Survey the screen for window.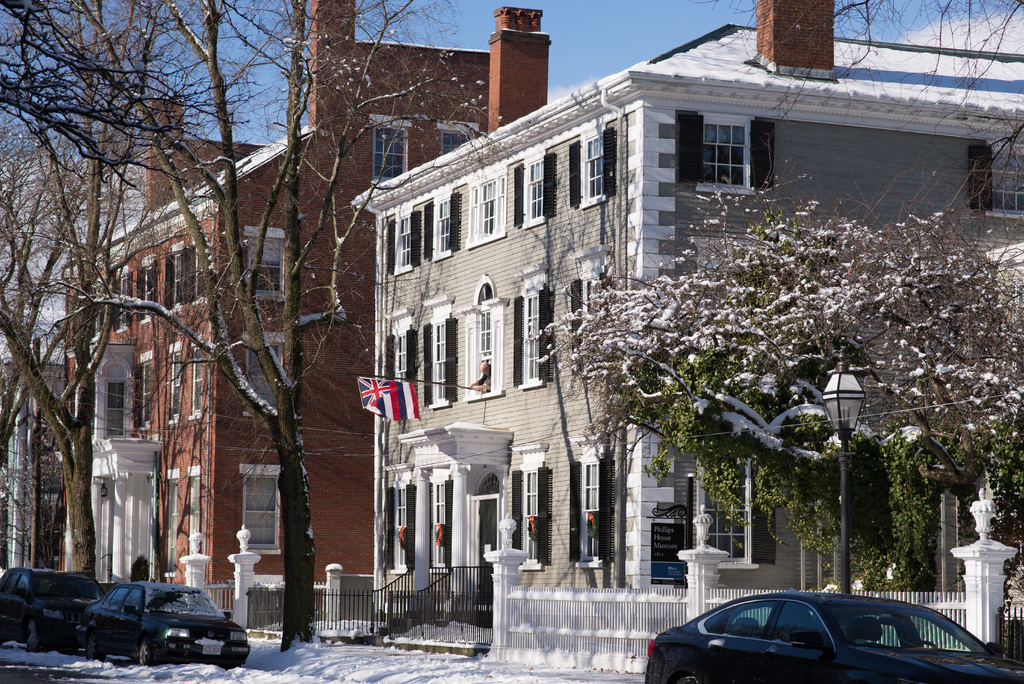
Survey found: 368, 116, 407, 187.
